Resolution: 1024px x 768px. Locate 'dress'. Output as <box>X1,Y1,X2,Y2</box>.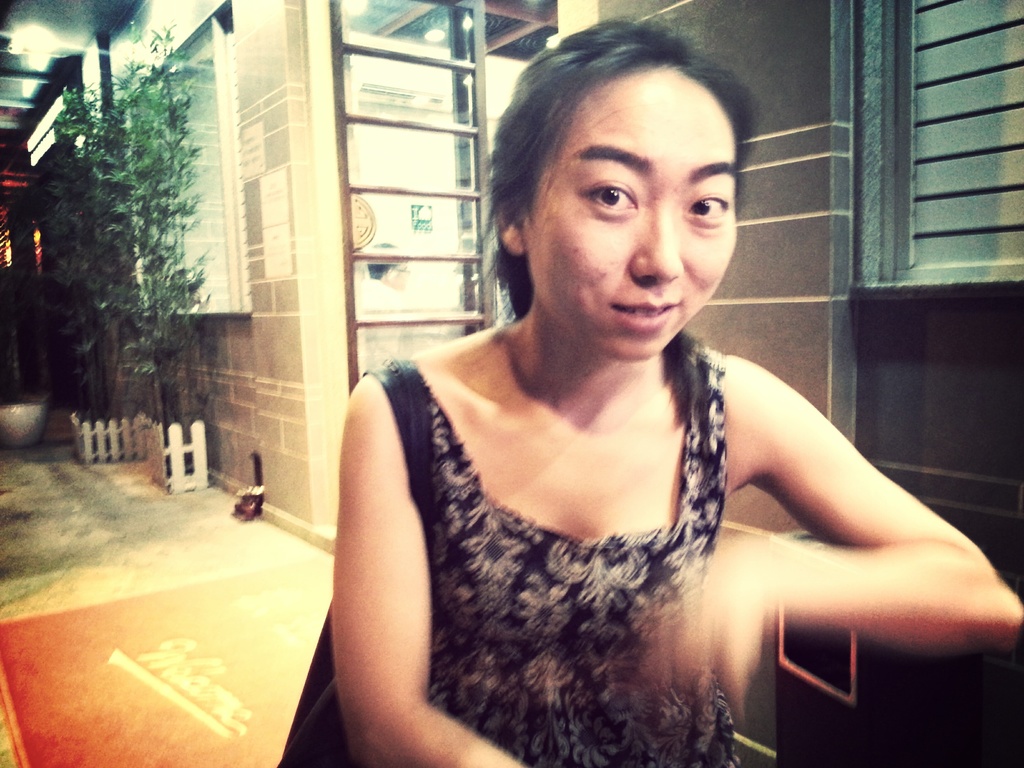
<box>277,338,746,767</box>.
